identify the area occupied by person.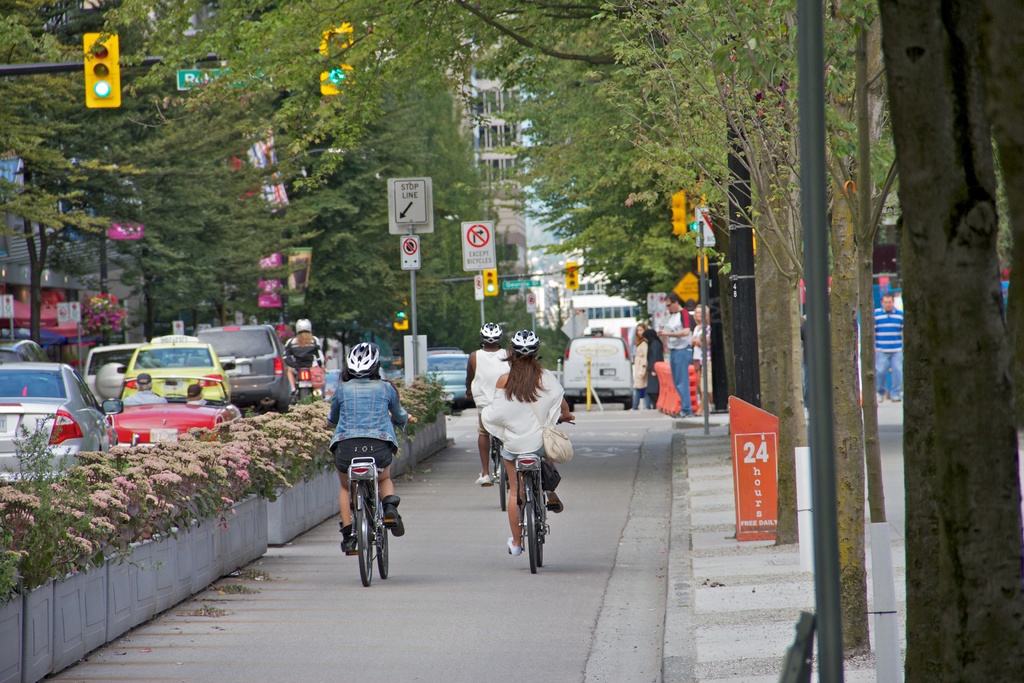
Area: 466,317,513,494.
